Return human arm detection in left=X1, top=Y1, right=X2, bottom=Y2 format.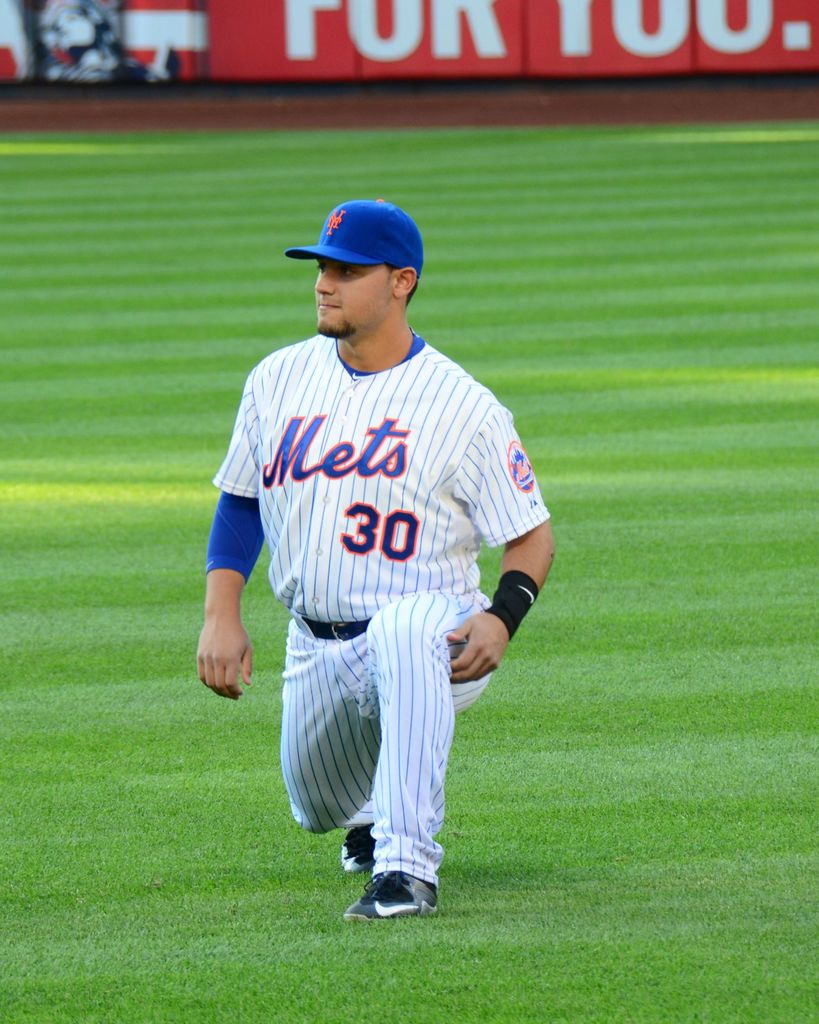
left=456, top=394, right=553, bottom=681.
